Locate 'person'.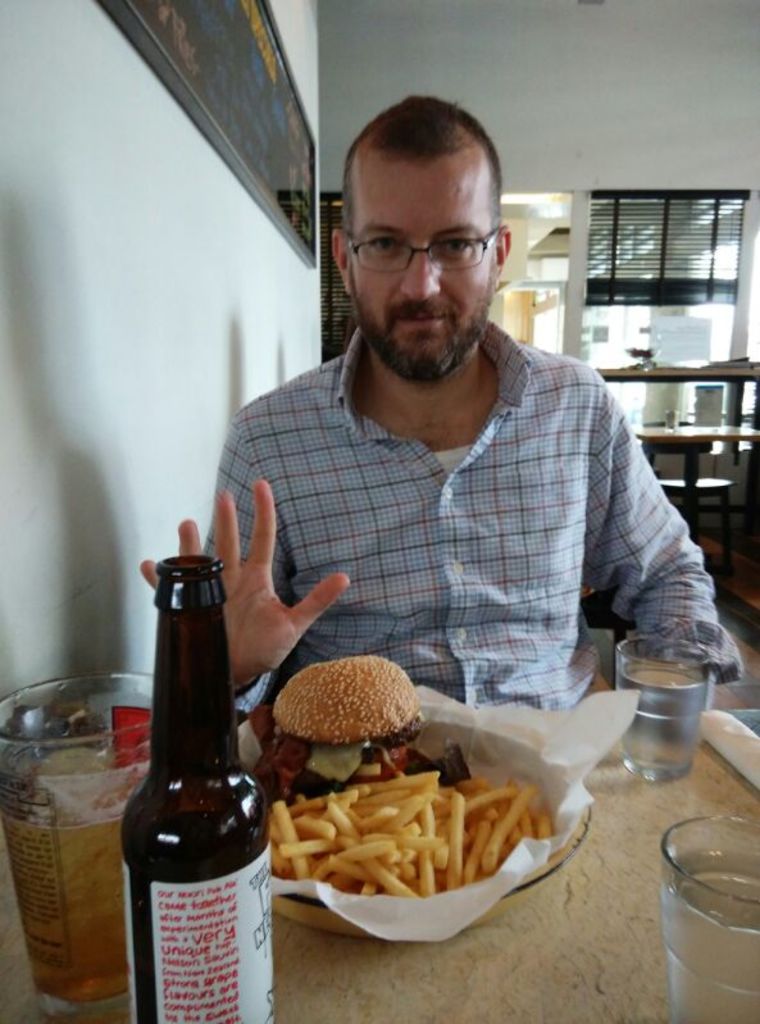
Bounding box: <box>168,115,720,810</box>.
